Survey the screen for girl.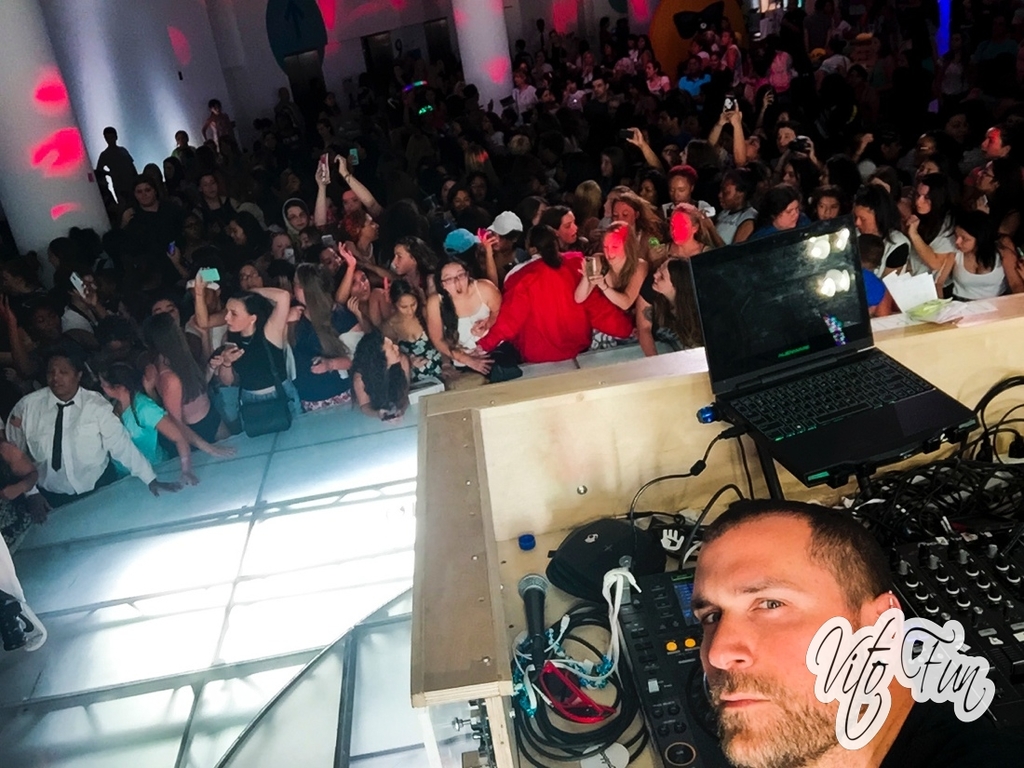
Survey found: [left=532, top=89, right=562, bottom=122].
